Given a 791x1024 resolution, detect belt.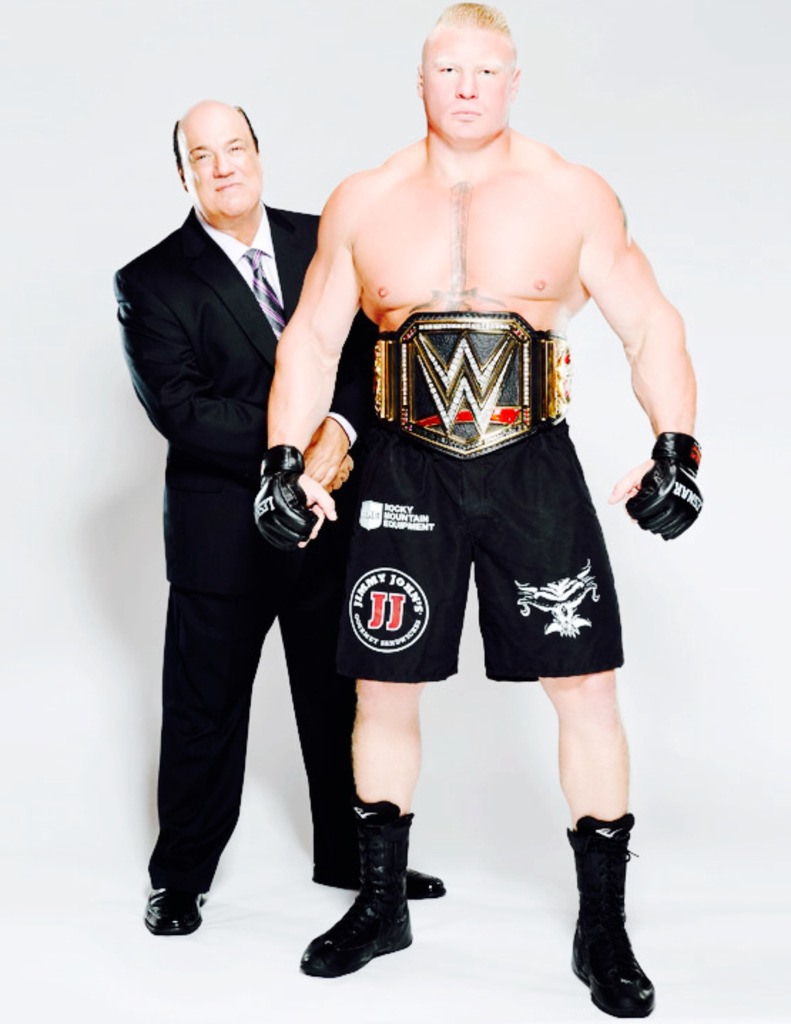
[x1=372, y1=311, x2=598, y2=451].
